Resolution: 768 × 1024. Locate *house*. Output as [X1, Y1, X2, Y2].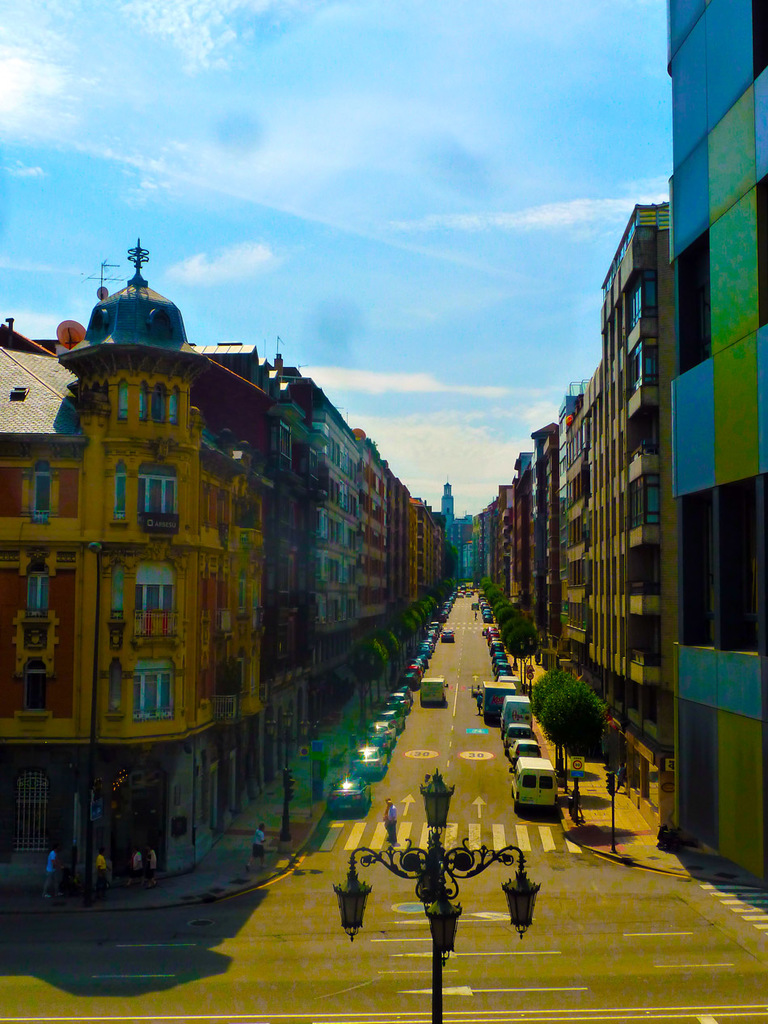
[585, 193, 658, 683].
